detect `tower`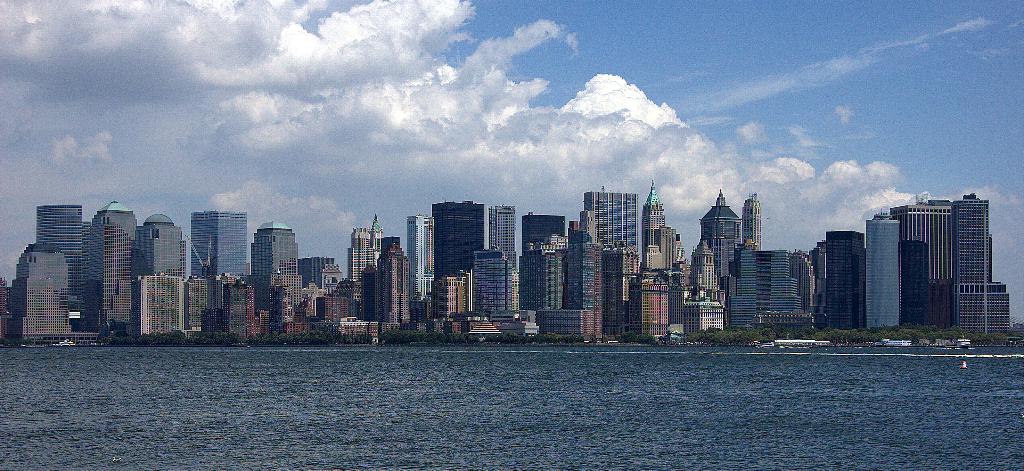
left=376, top=241, right=414, bottom=320
